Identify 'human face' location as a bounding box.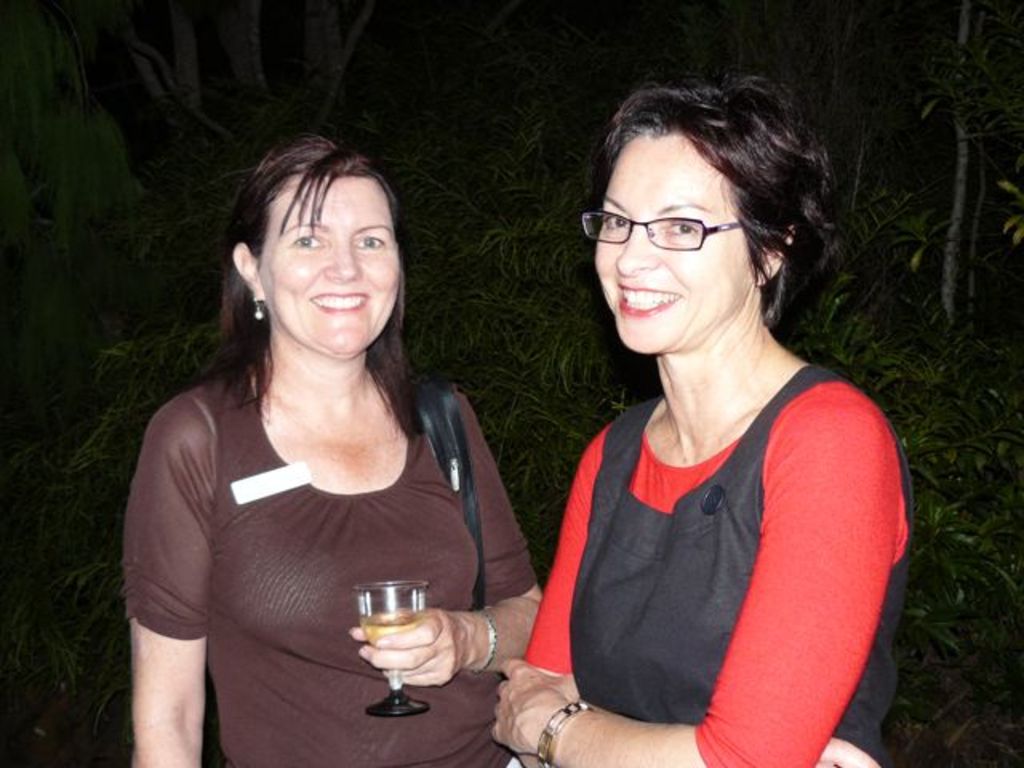
crop(259, 178, 405, 362).
